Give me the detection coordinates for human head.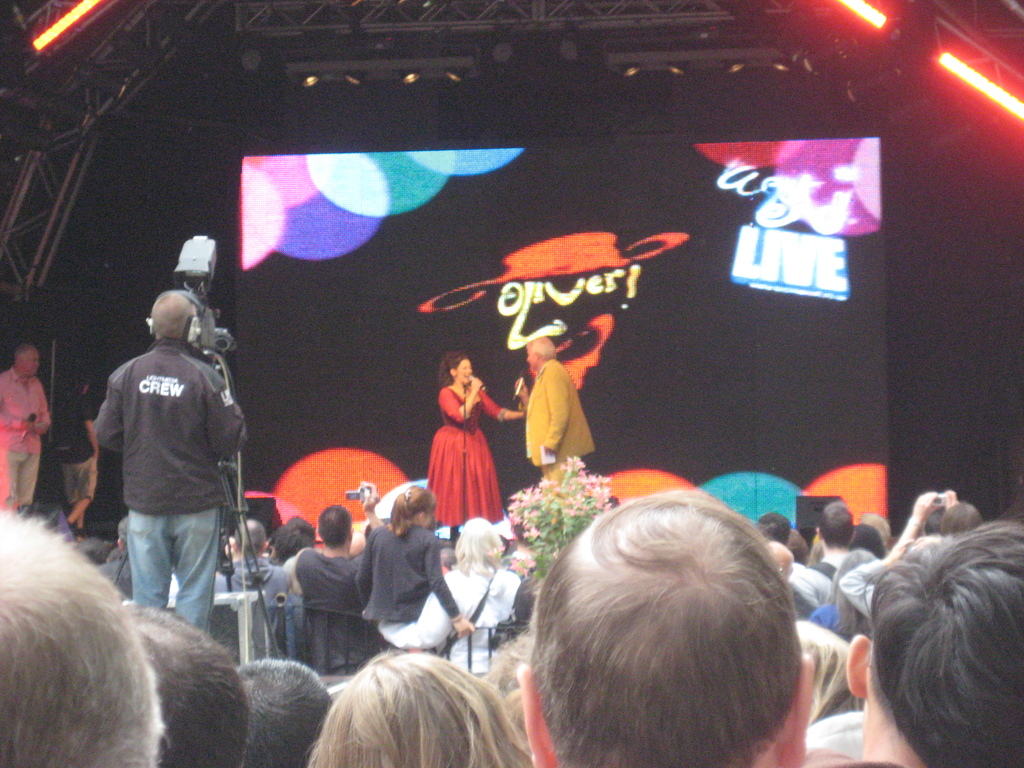
(left=457, top=514, right=504, bottom=563).
